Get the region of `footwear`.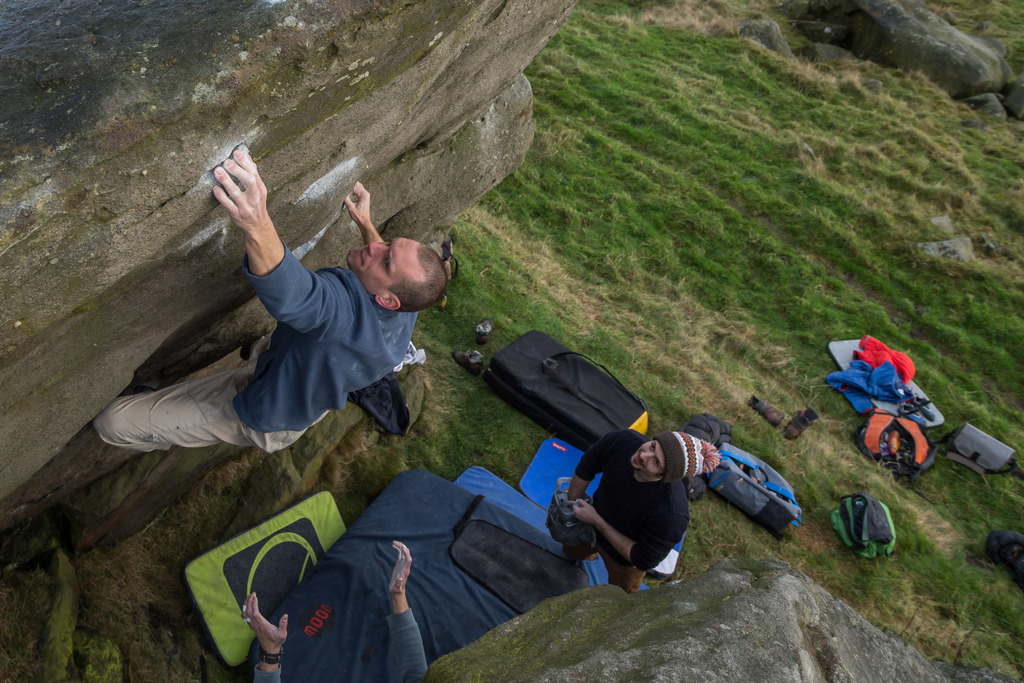
451:348:483:377.
